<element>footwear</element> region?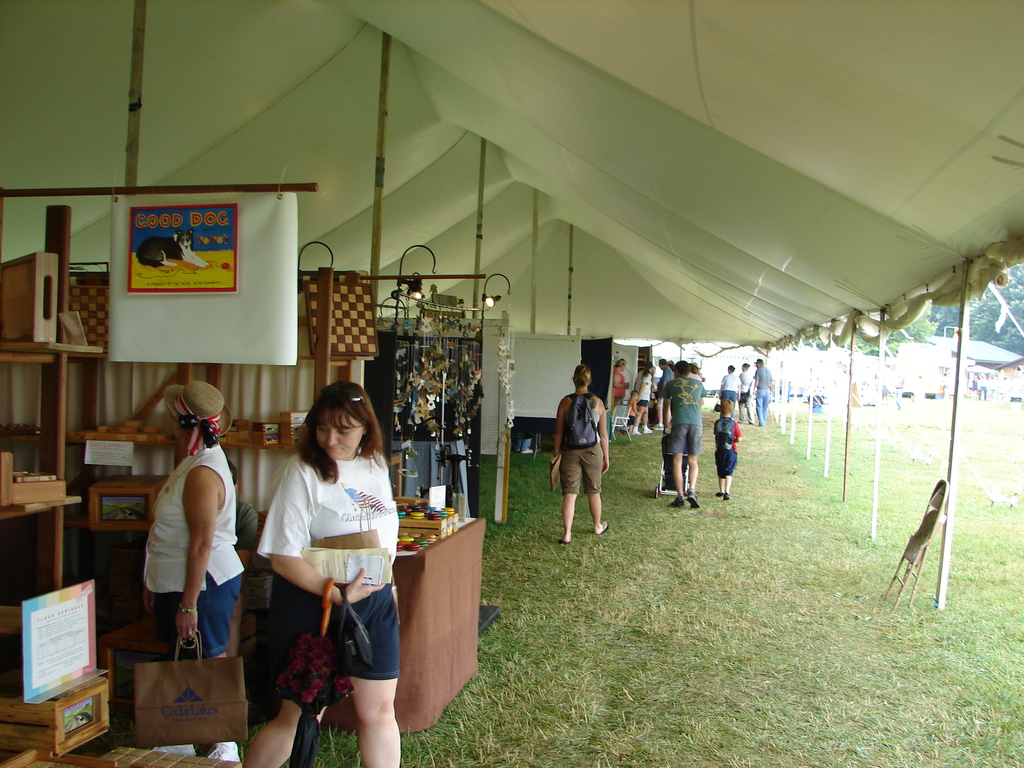
box(559, 532, 570, 546)
